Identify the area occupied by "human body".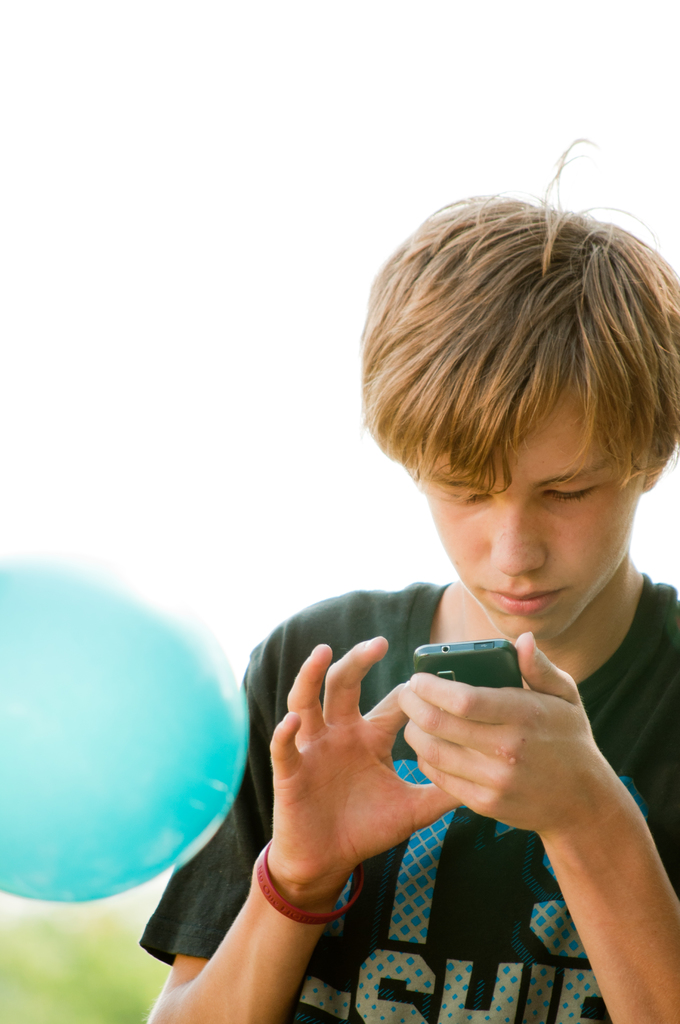
Area: bbox=[92, 239, 636, 1023].
